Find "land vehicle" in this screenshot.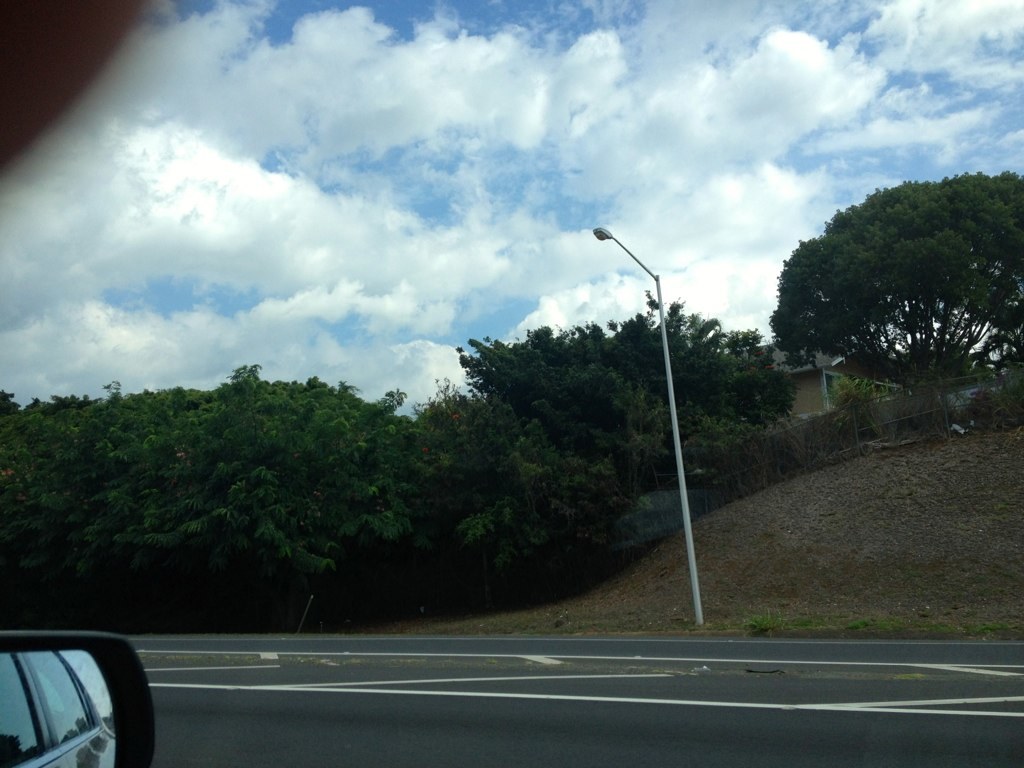
The bounding box for "land vehicle" is 0/617/159/767.
